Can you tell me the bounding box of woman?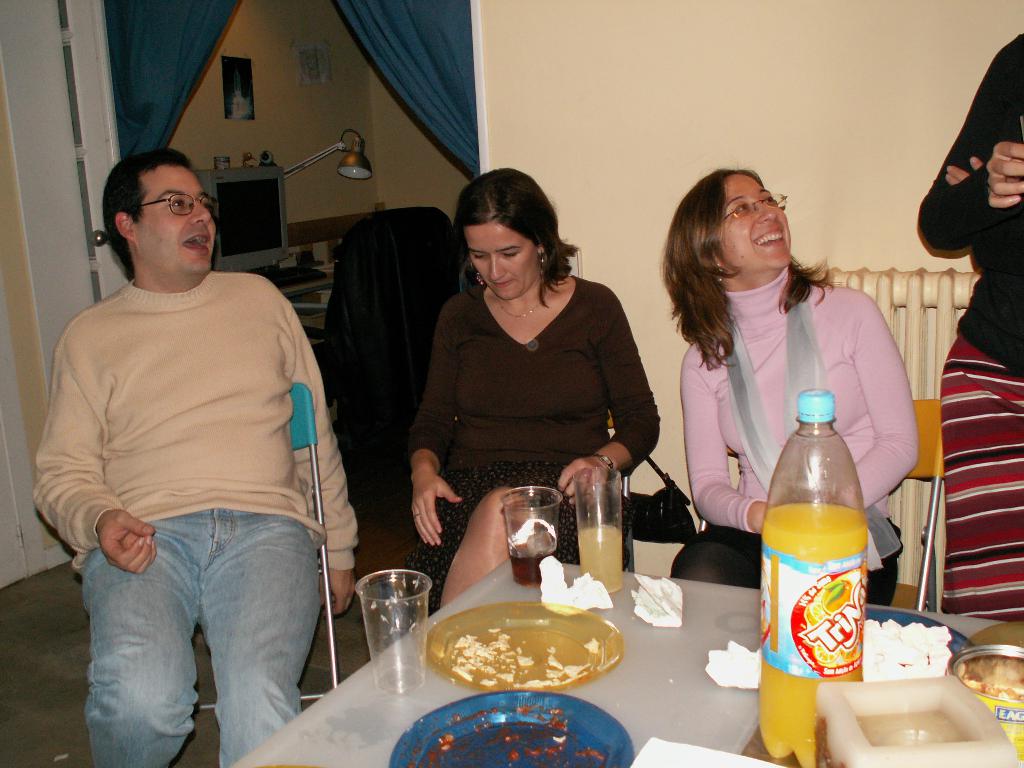
[left=655, top=169, right=919, bottom=609].
